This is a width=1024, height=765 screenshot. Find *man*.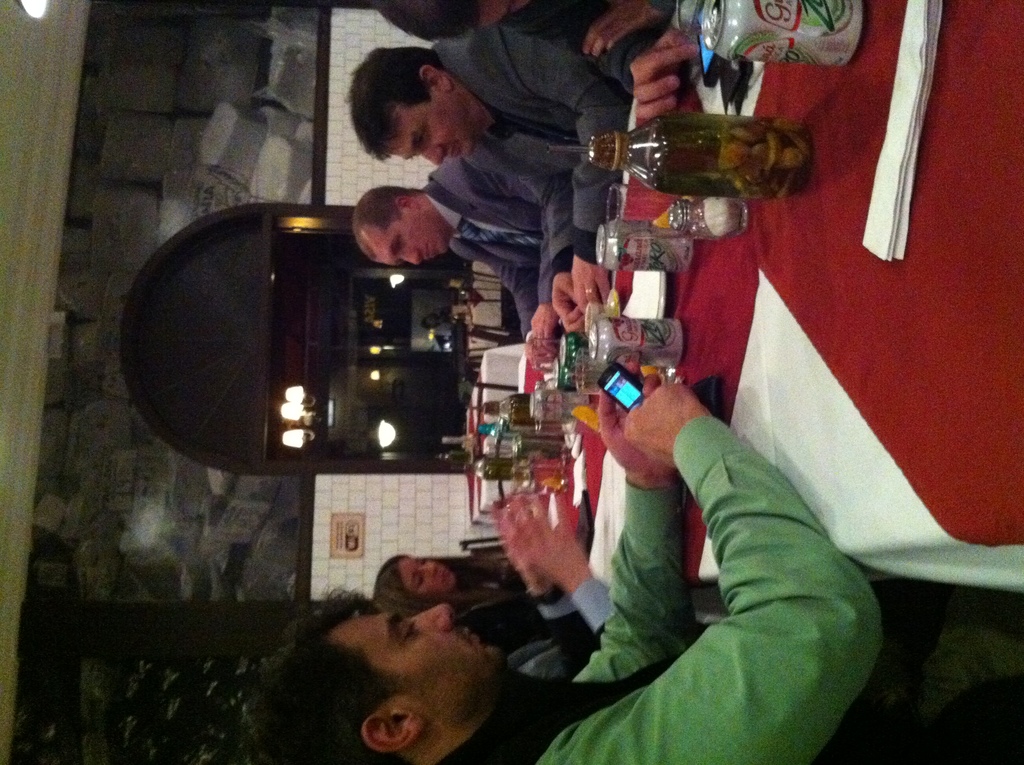
Bounding box: 376/0/705/52.
